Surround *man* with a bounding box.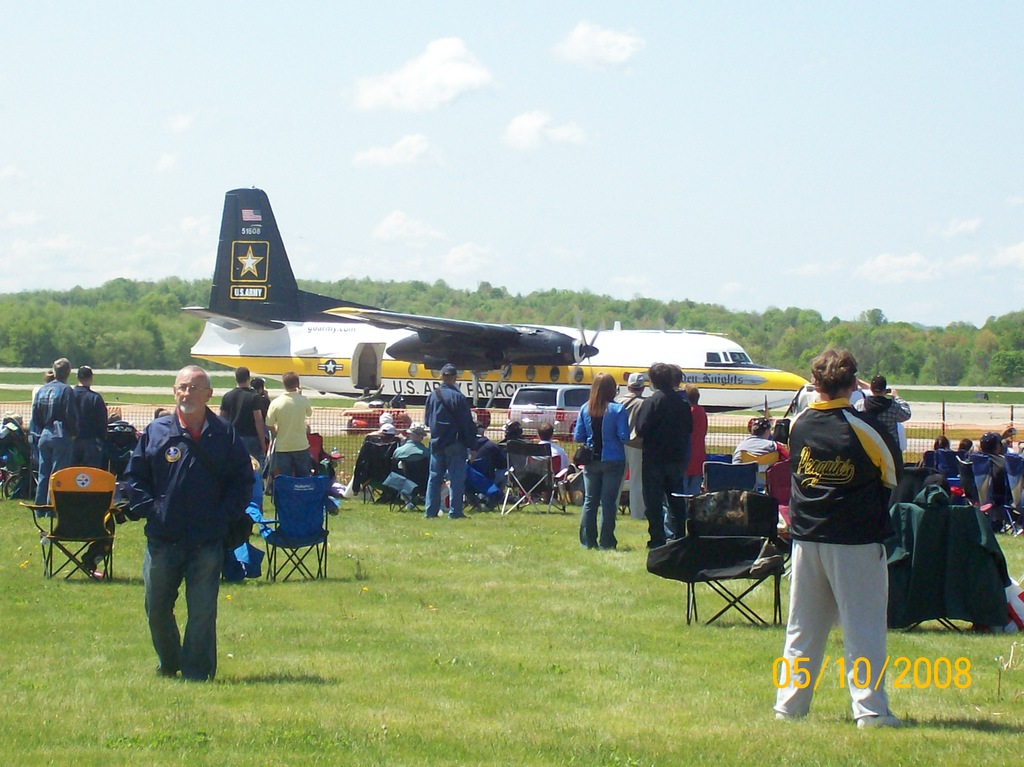
425/366/478/521.
